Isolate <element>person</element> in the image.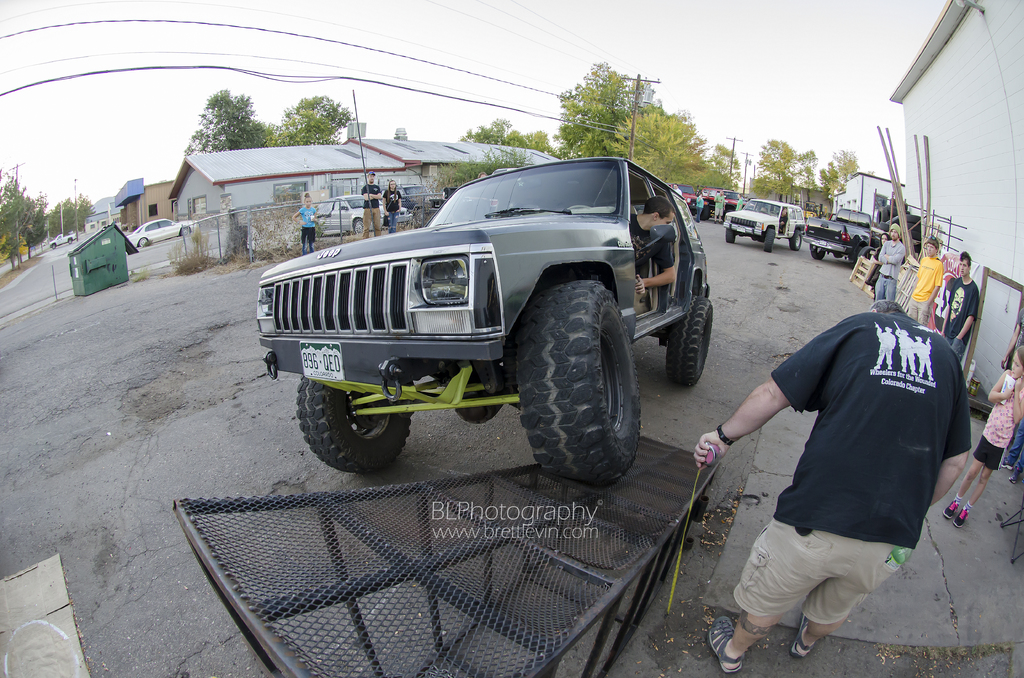
Isolated region: l=362, t=175, r=381, b=239.
